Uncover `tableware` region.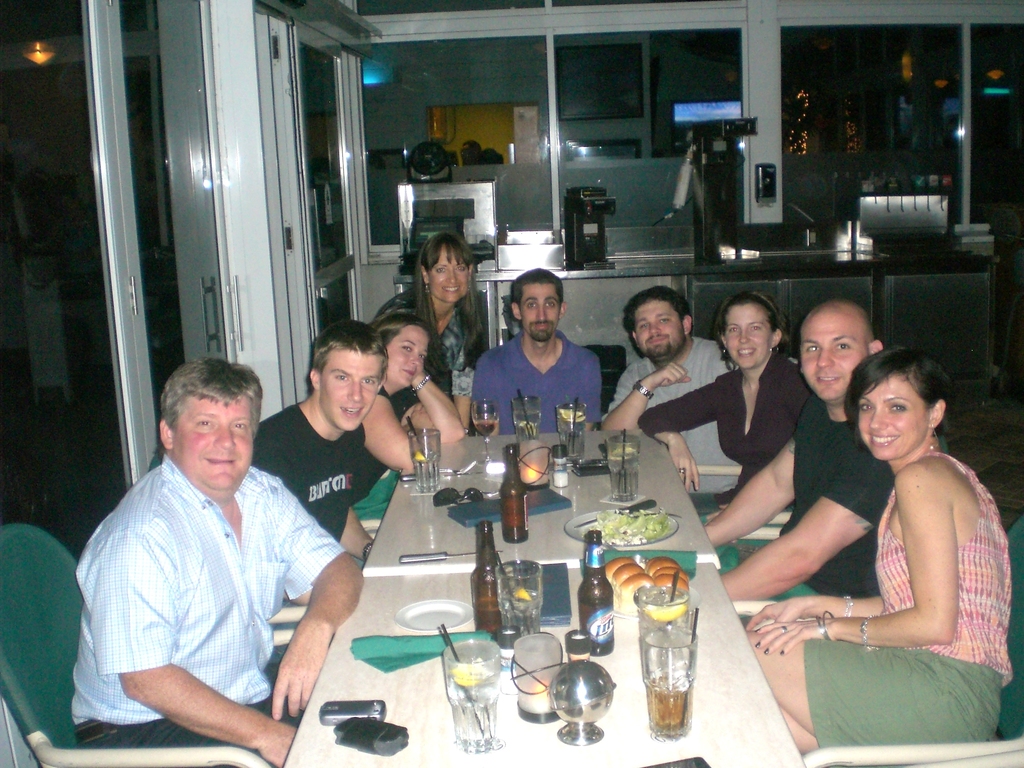
Uncovered: BBox(520, 438, 552, 491).
